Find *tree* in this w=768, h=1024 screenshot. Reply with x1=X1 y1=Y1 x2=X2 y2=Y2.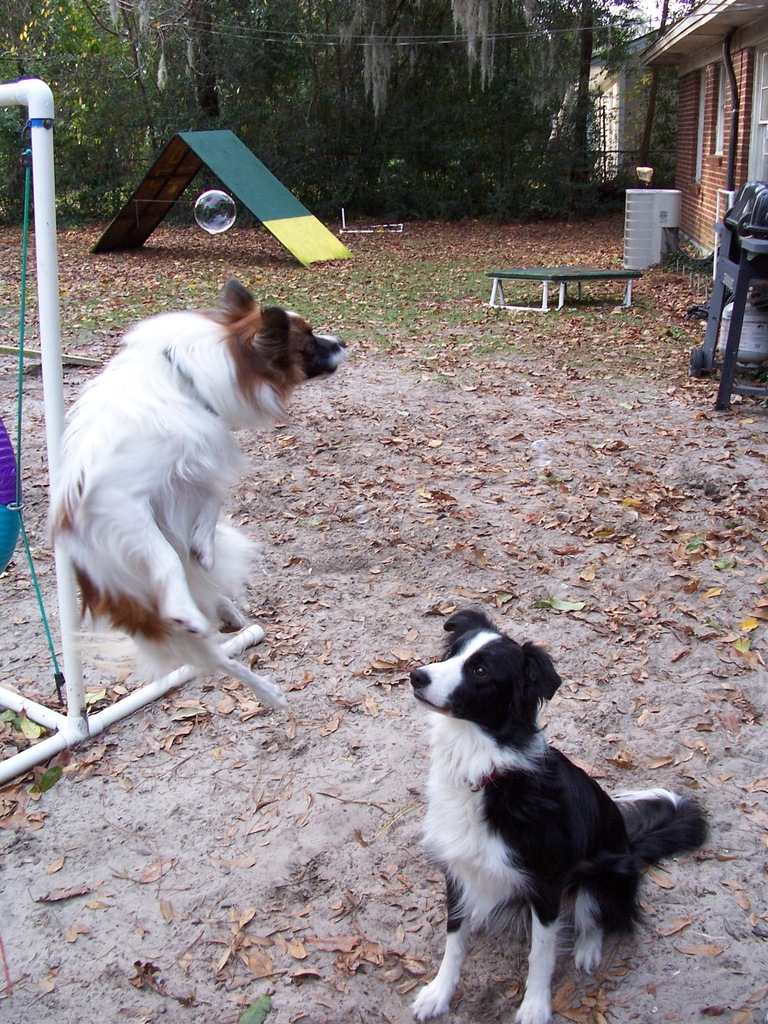
x1=404 y1=8 x2=527 y2=221.
